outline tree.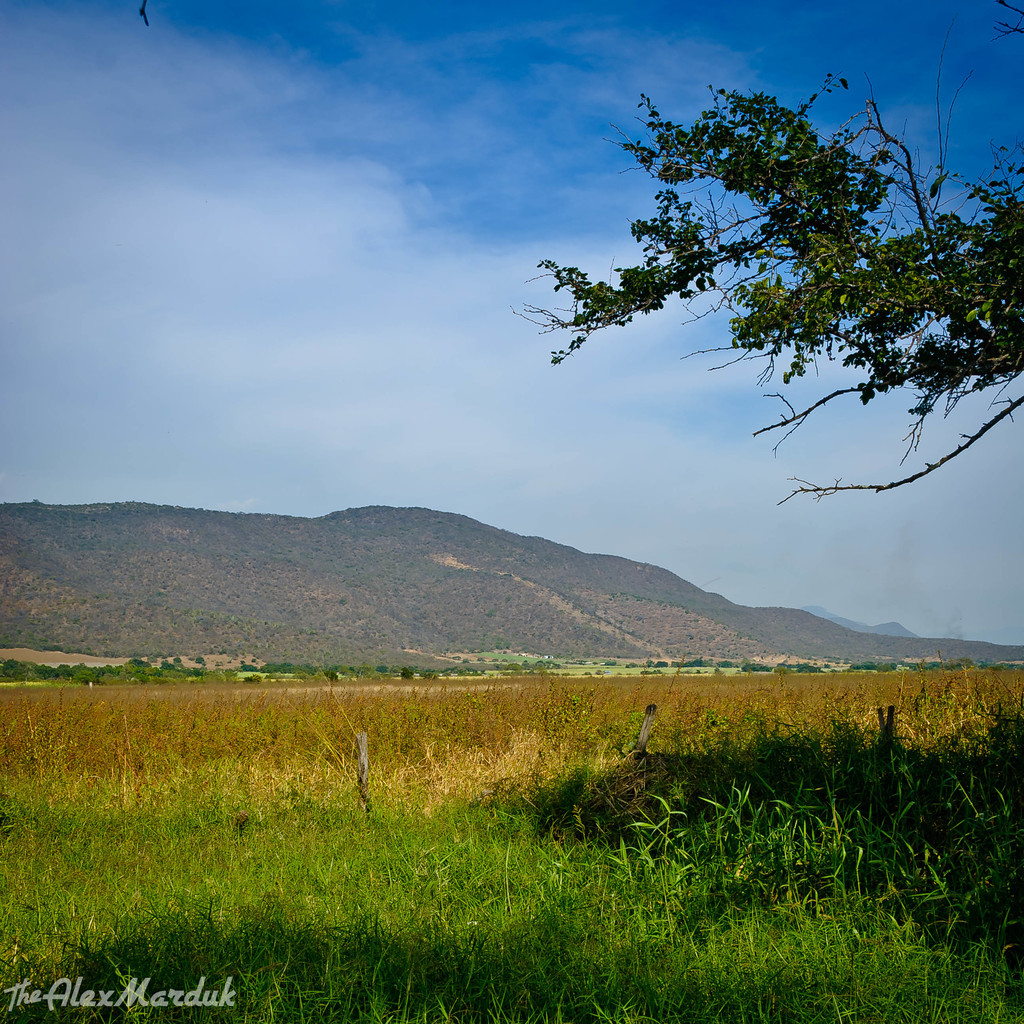
Outline: [524, 39, 1023, 501].
